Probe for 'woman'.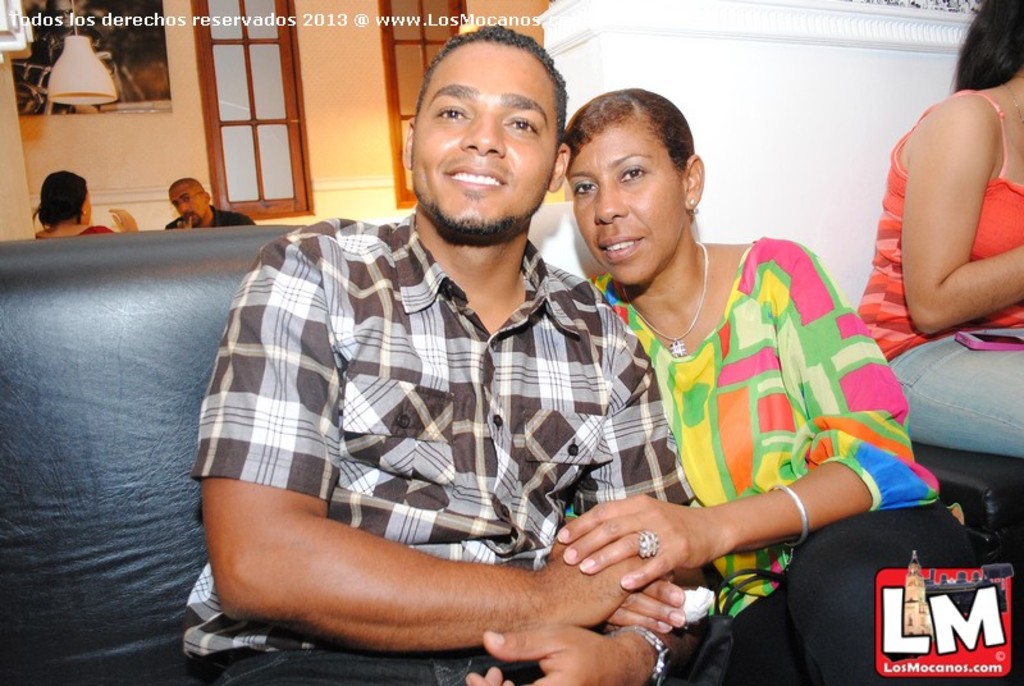
Probe result: rect(855, 0, 1023, 467).
